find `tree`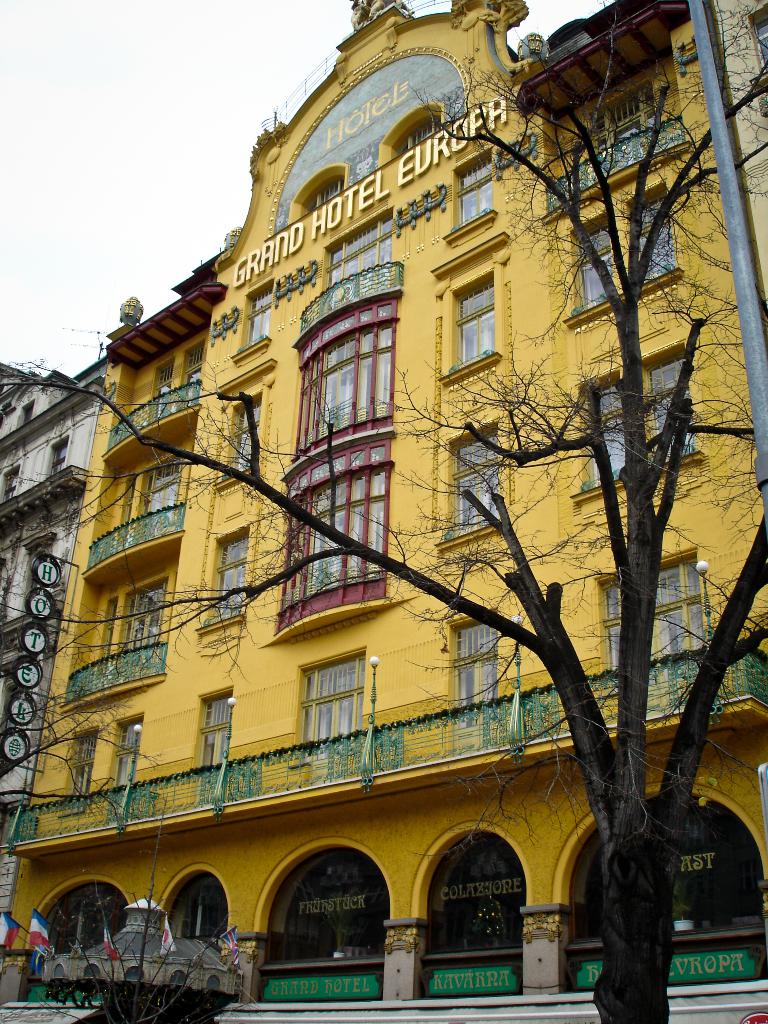
(left=0, top=0, right=767, bottom=1023)
